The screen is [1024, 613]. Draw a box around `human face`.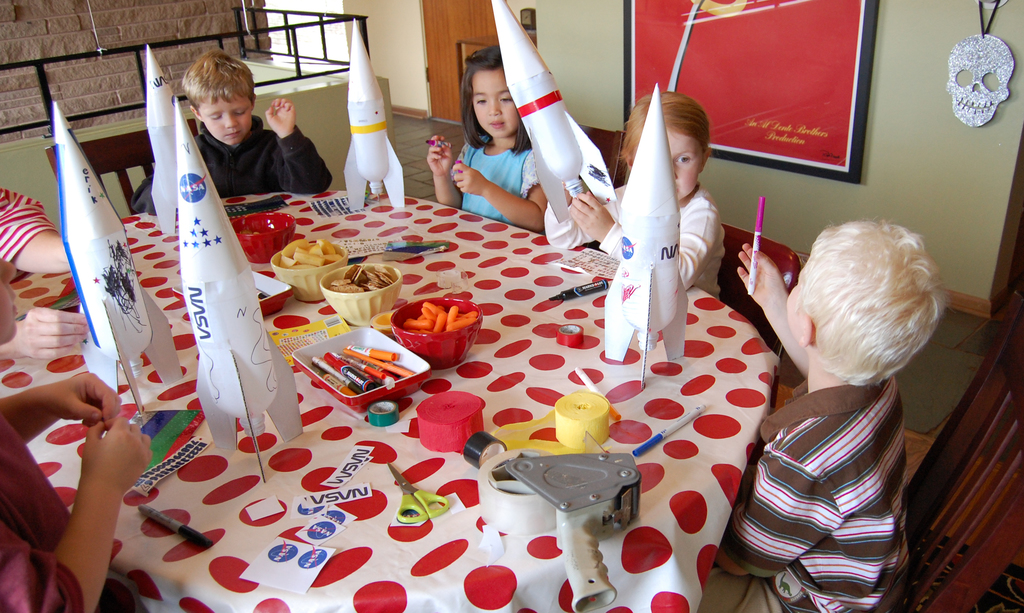
select_region(665, 126, 699, 197).
